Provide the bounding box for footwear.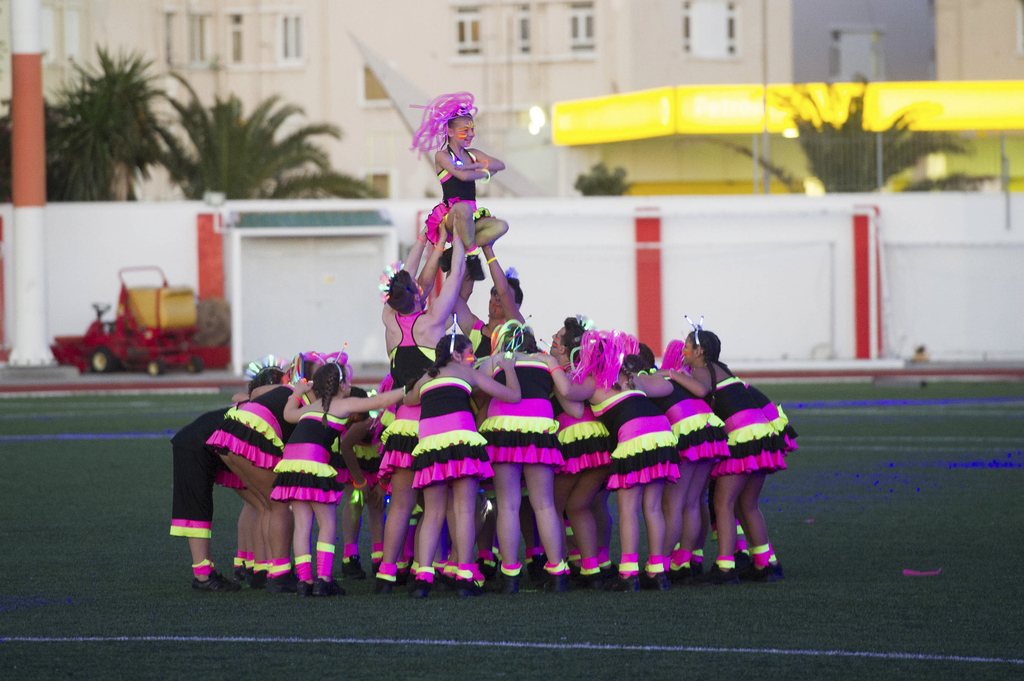
box(474, 566, 488, 587).
